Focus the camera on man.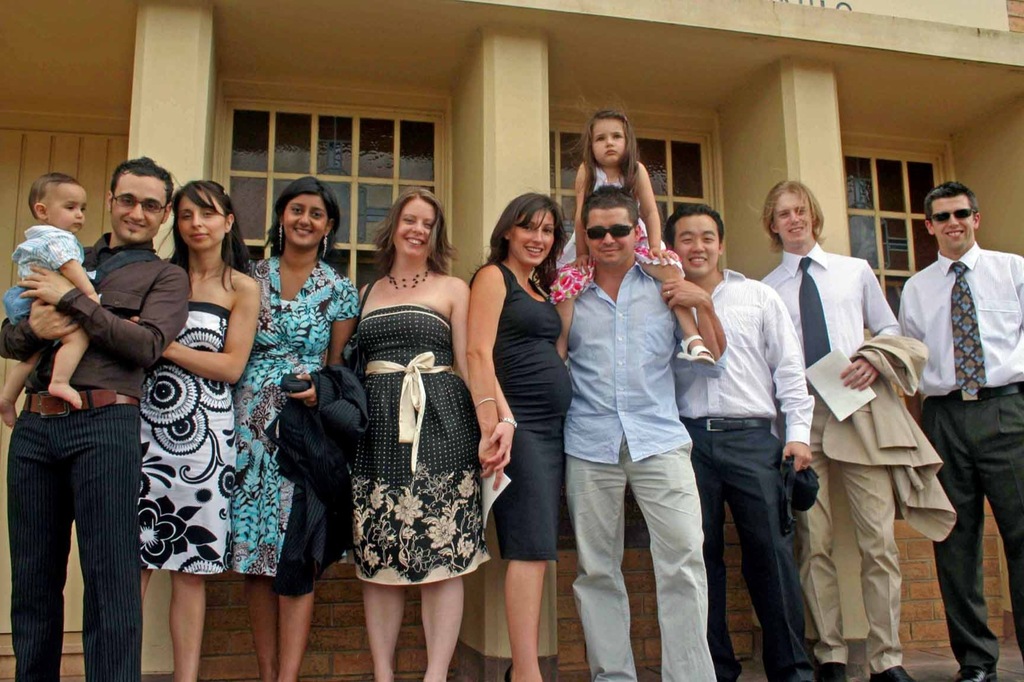
Focus region: bbox=[552, 186, 727, 681].
